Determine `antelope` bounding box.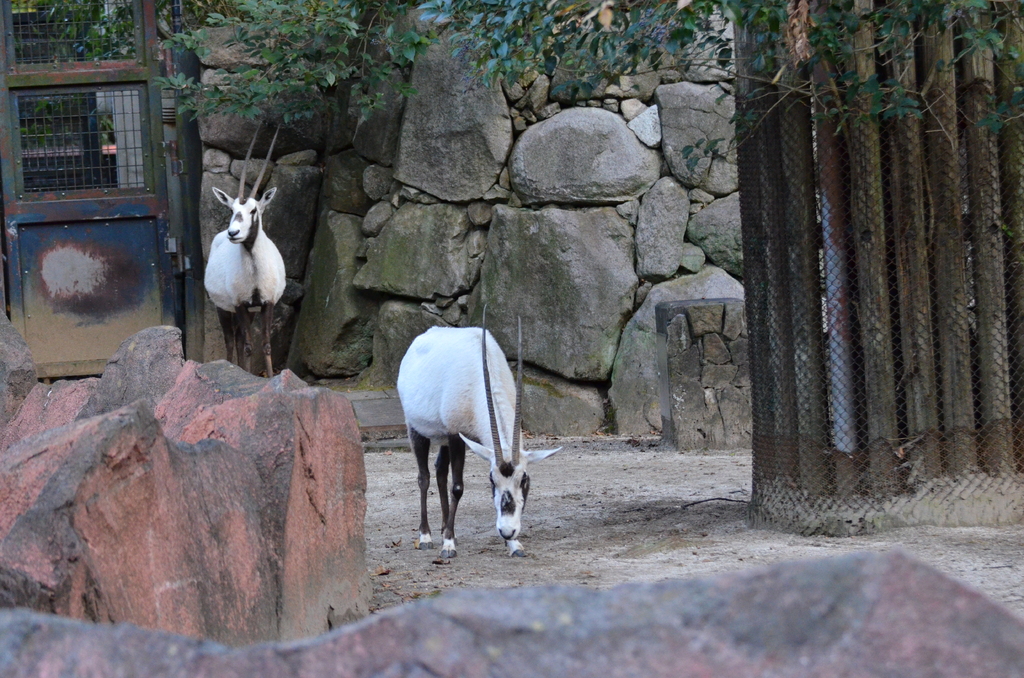
Determined: (396,300,562,558).
